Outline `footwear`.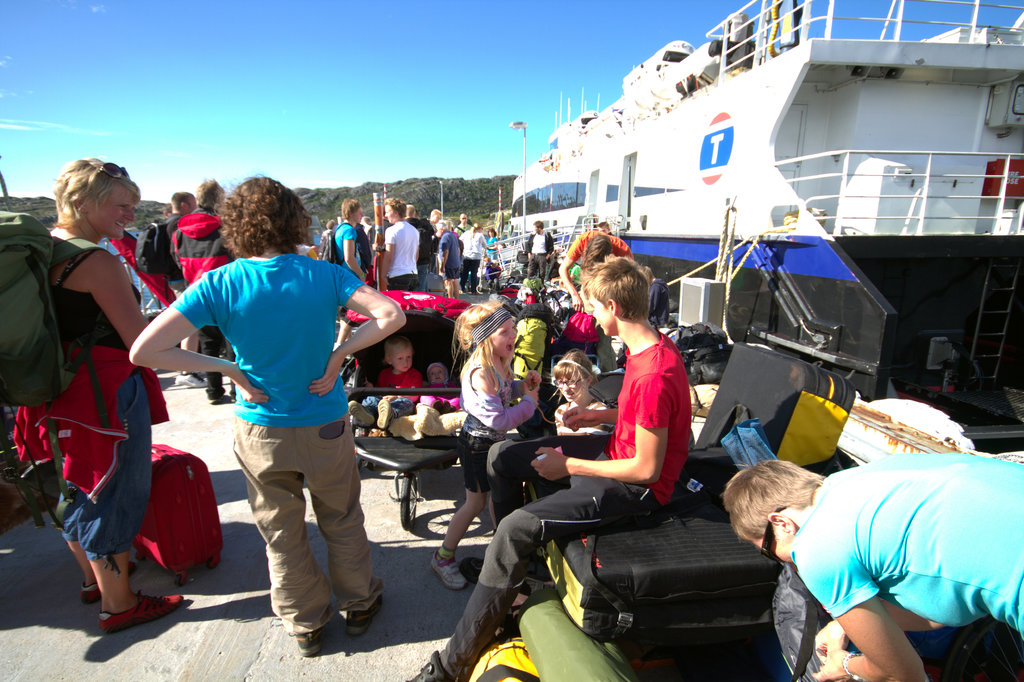
Outline: BBox(173, 367, 205, 388).
